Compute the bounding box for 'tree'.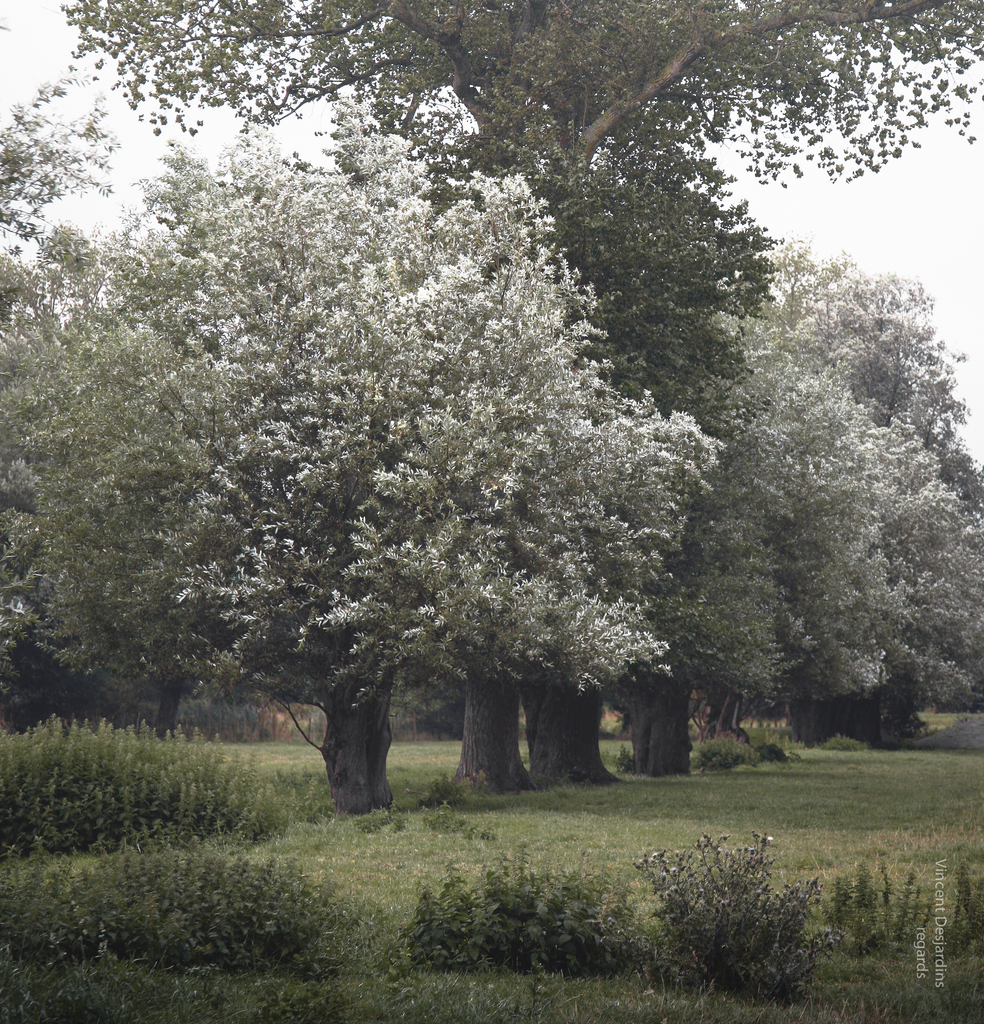
detection(0, 77, 140, 719).
